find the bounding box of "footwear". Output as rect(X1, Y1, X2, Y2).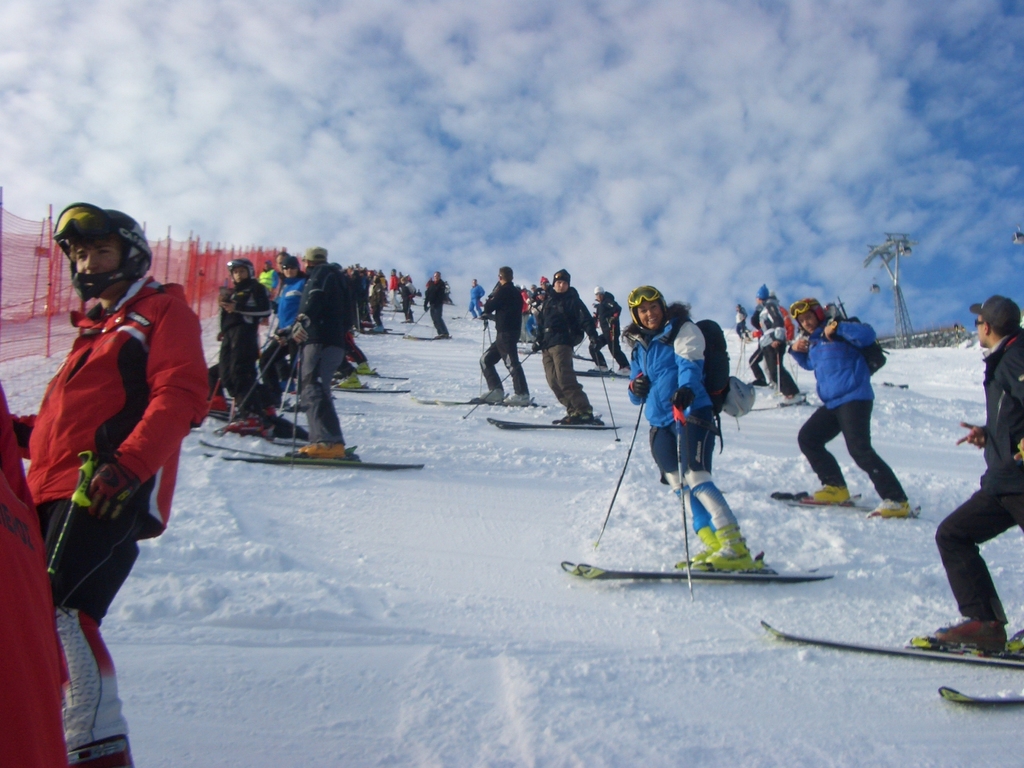
rect(561, 413, 603, 426).
